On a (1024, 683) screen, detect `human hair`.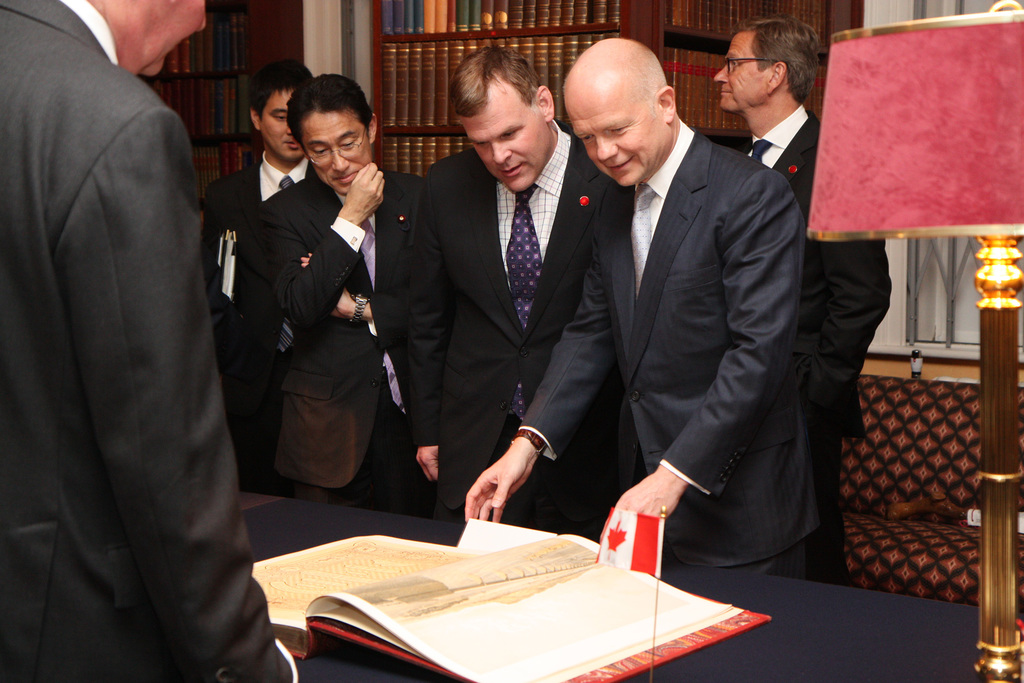
rect(735, 14, 820, 112).
